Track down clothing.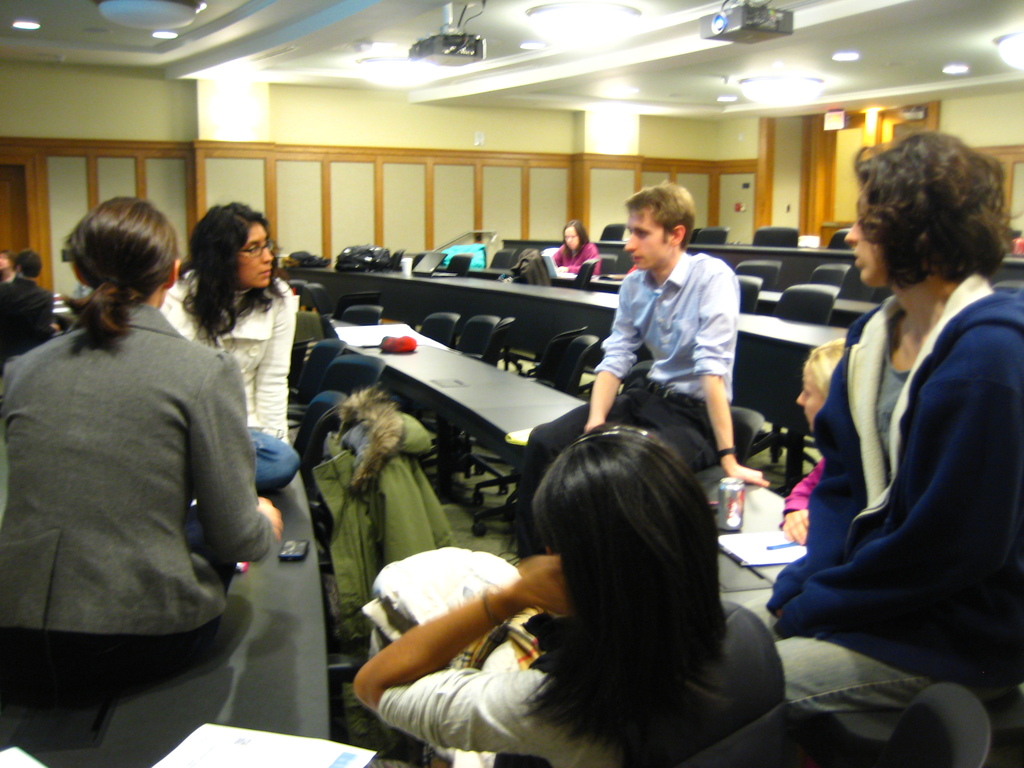
Tracked to <box>376,598,812,767</box>.
